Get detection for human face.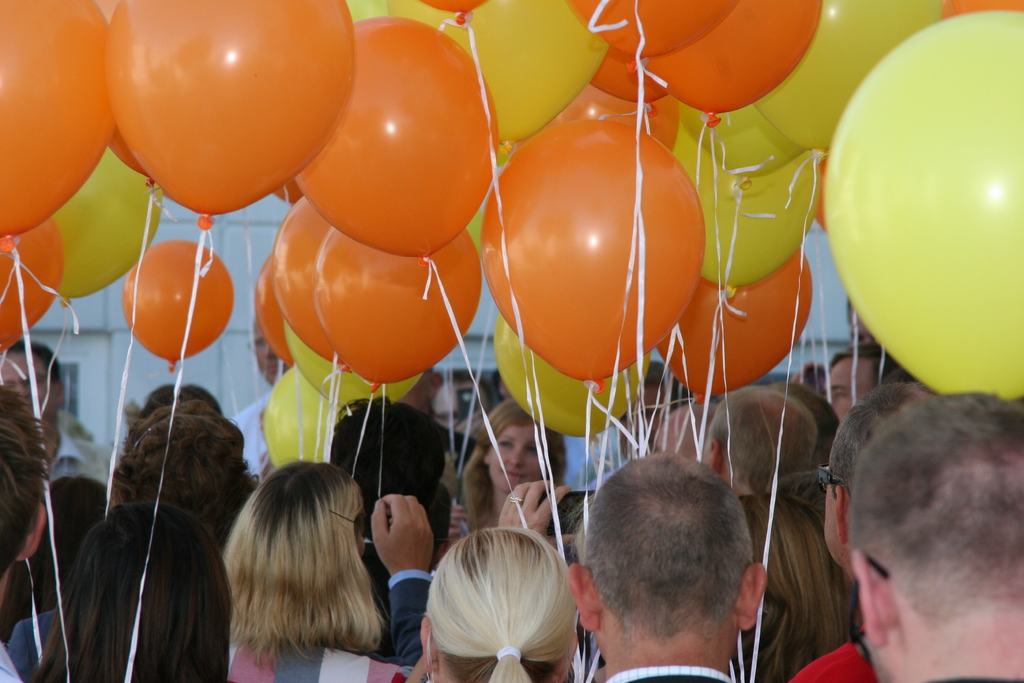
Detection: bbox=[648, 411, 703, 471].
